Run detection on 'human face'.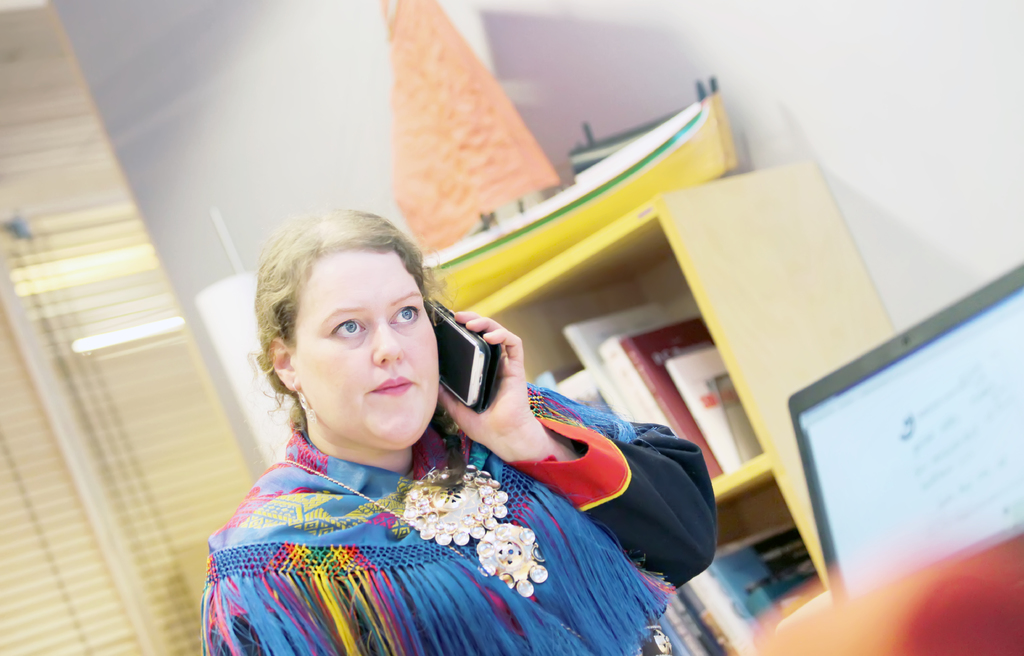
Result: box=[292, 246, 438, 447].
